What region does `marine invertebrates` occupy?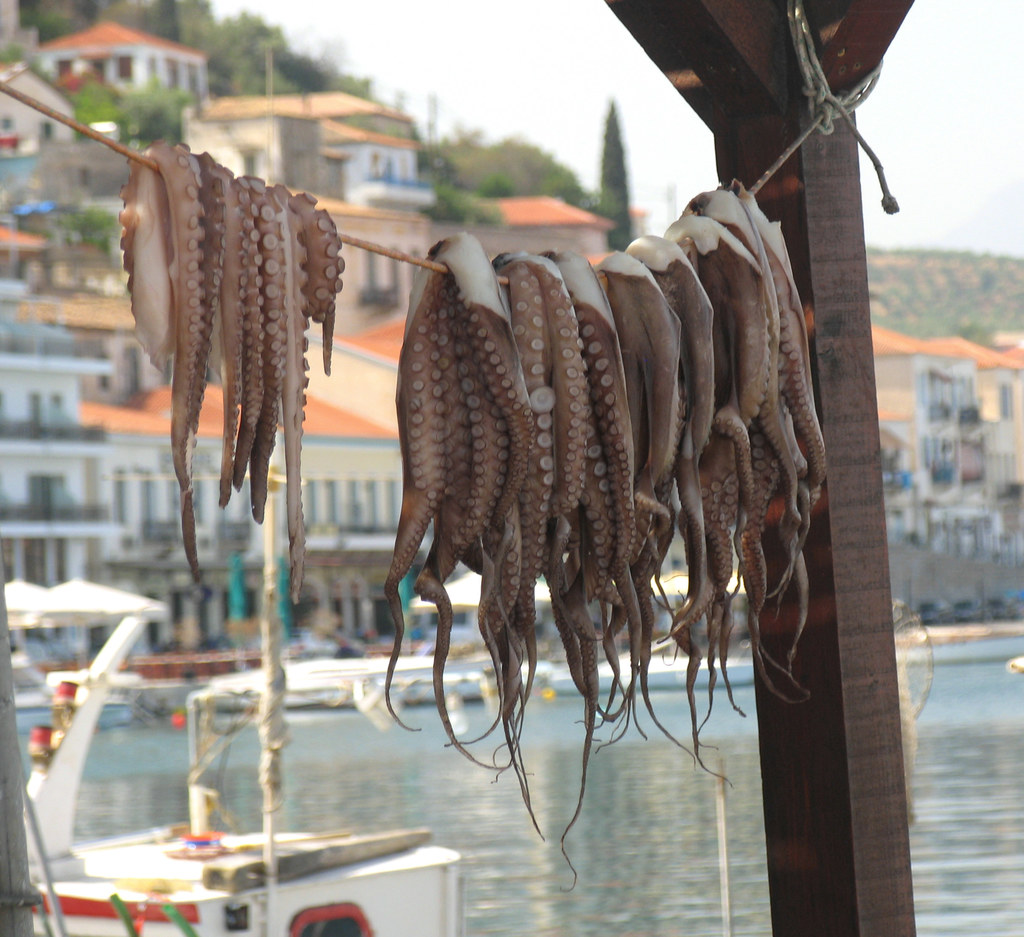
crop(255, 152, 348, 629).
